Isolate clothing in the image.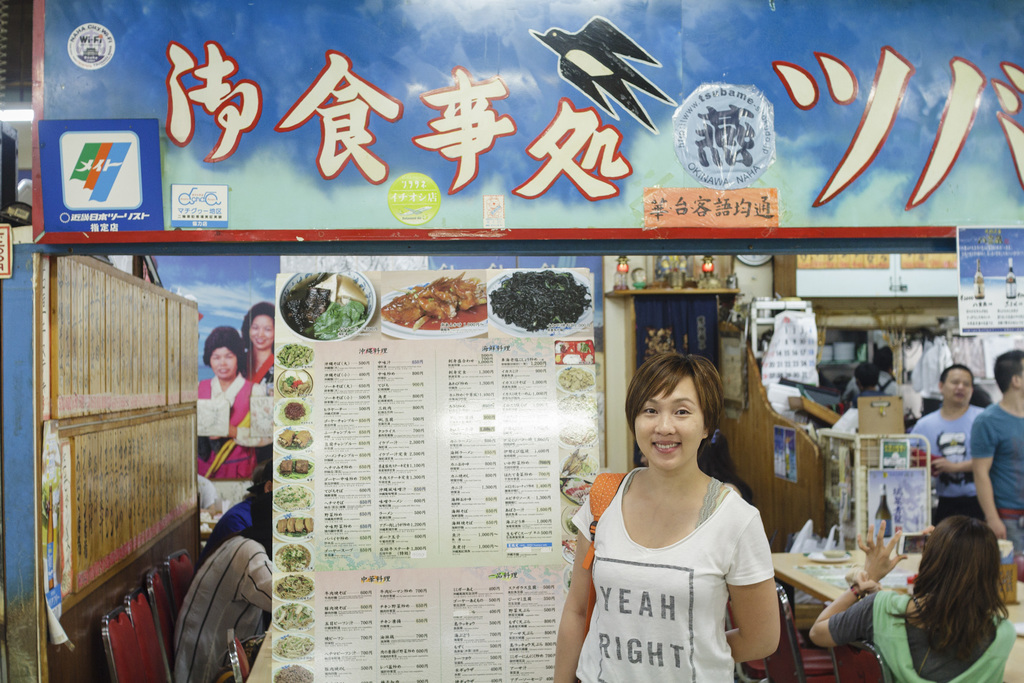
Isolated region: 909 406 982 516.
